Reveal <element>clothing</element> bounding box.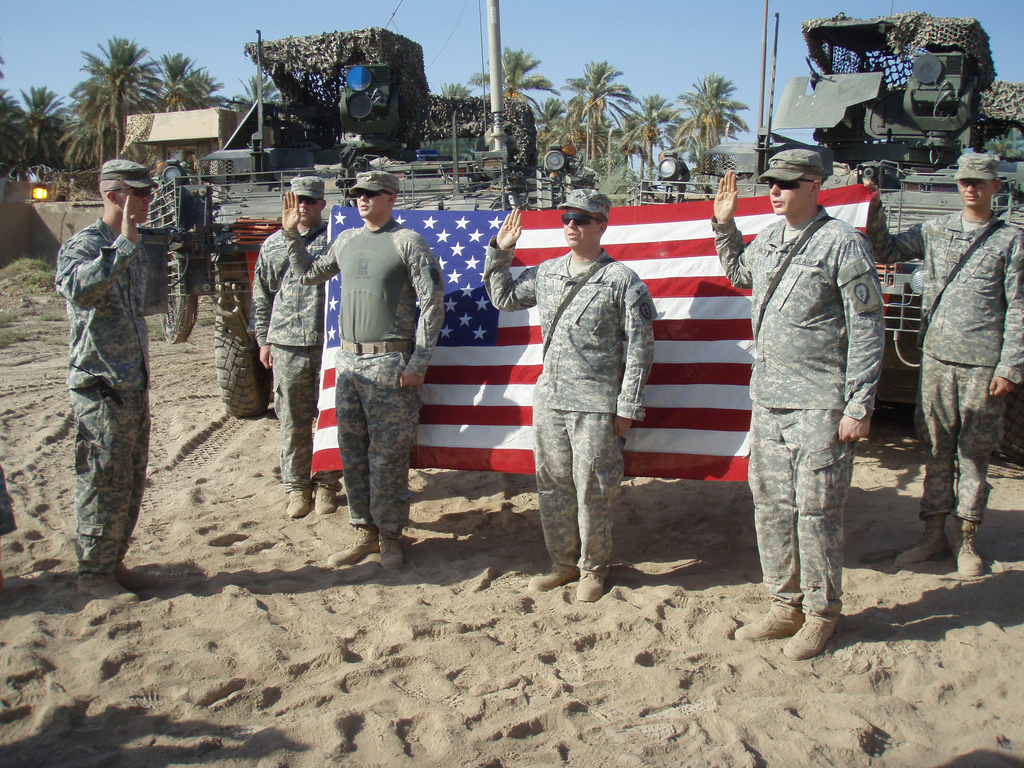
Revealed: <region>309, 163, 431, 532</region>.
